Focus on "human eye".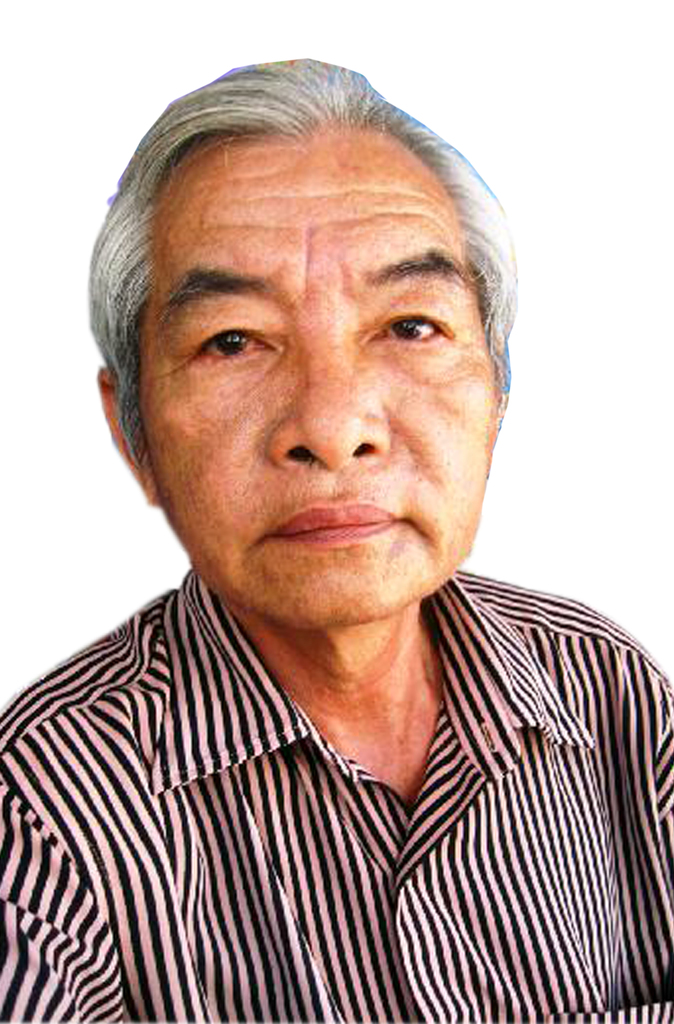
Focused at {"left": 189, "top": 324, "right": 282, "bottom": 362}.
